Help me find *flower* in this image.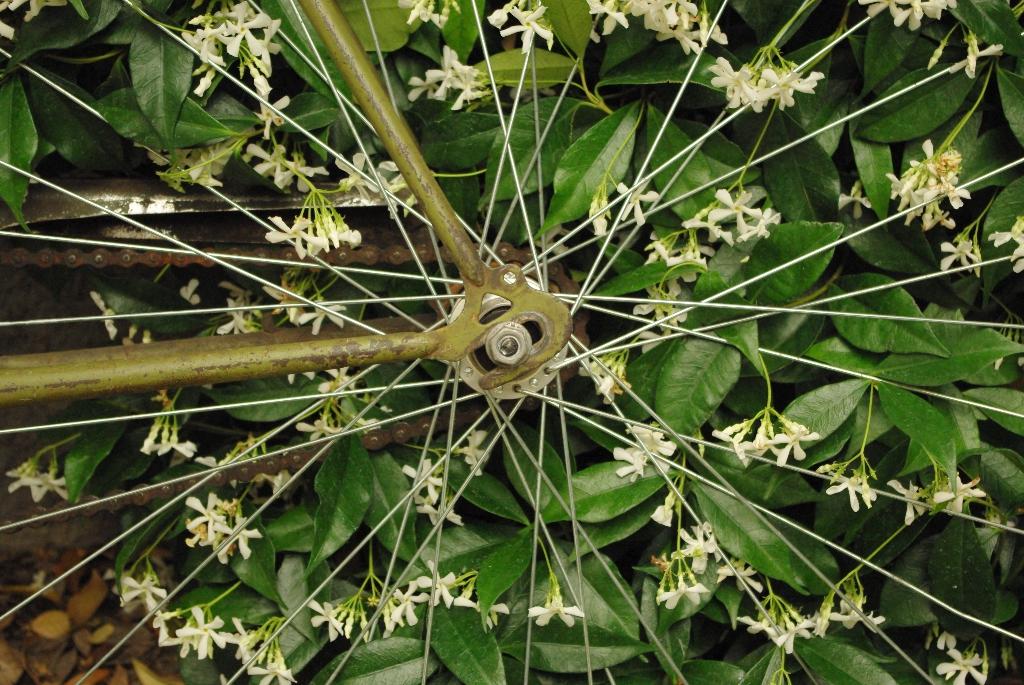
Found it: (x1=458, y1=426, x2=488, y2=462).
